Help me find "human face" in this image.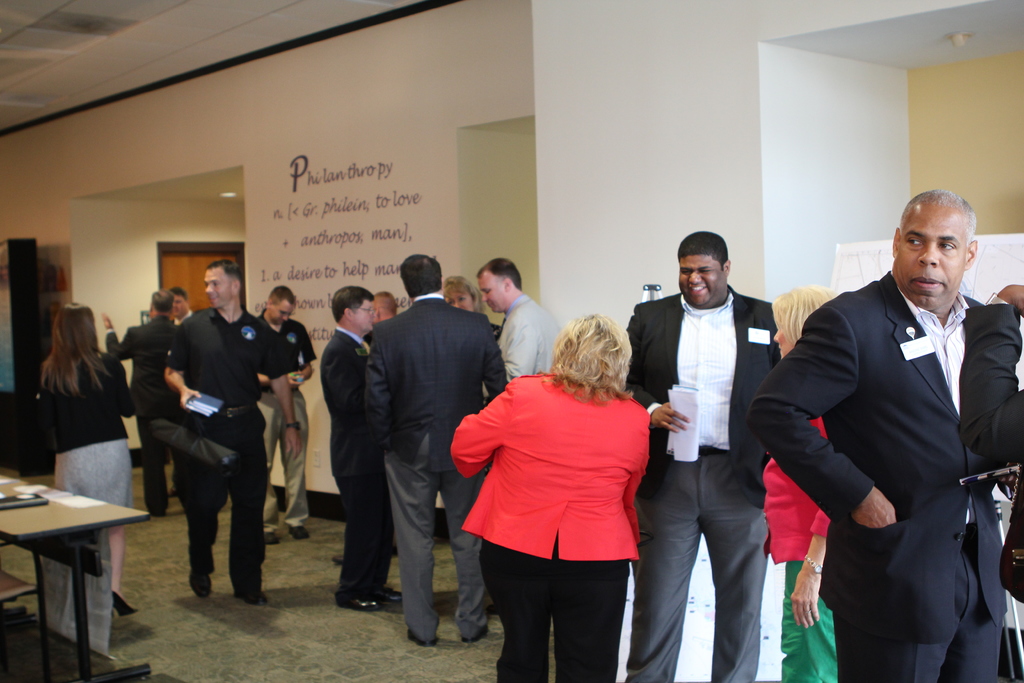
Found it: (680, 256, 730, 308).
